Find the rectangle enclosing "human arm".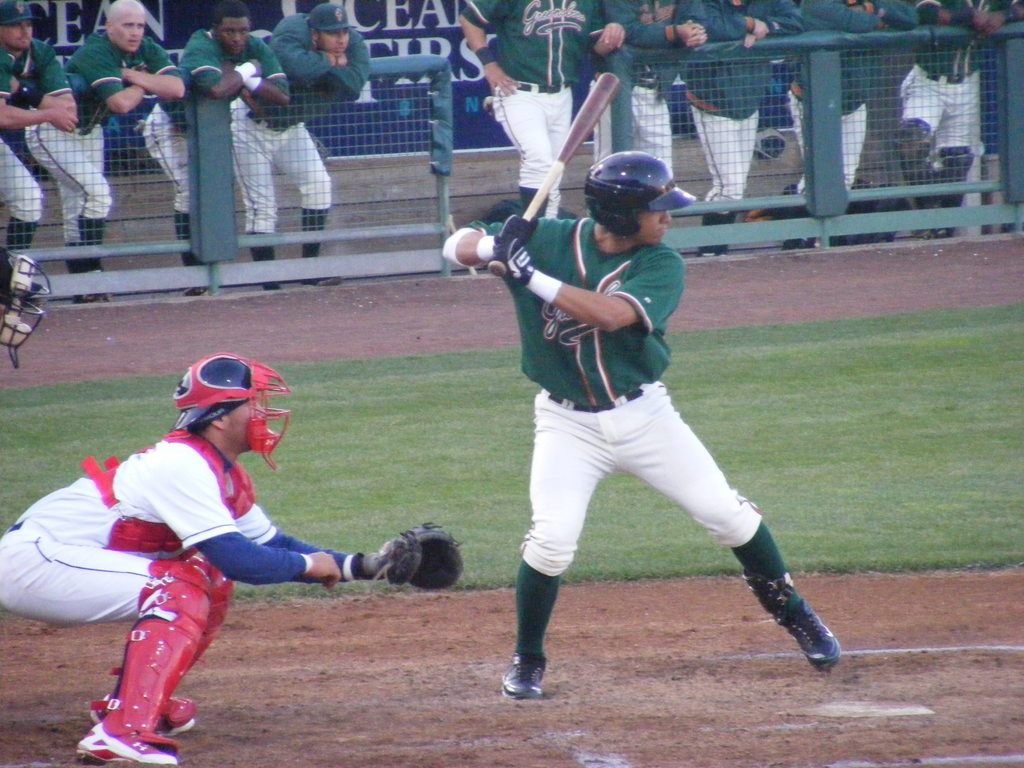
(266, 12, 344, 85).
